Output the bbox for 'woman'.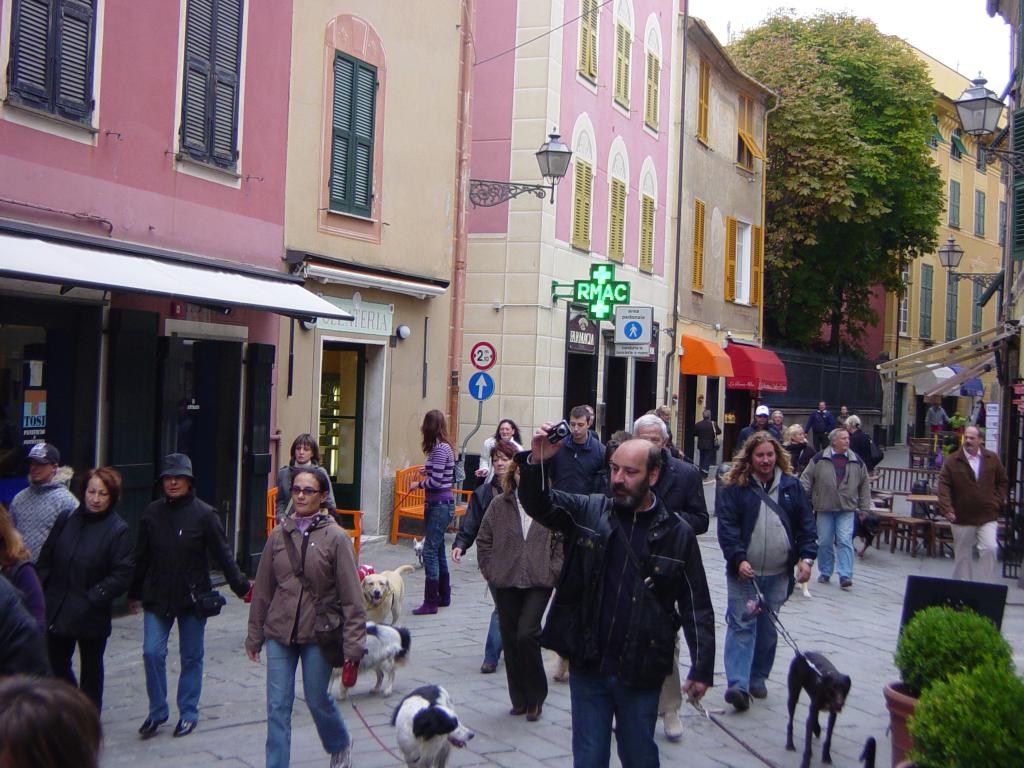
detection(448, 442, 518, 676).
